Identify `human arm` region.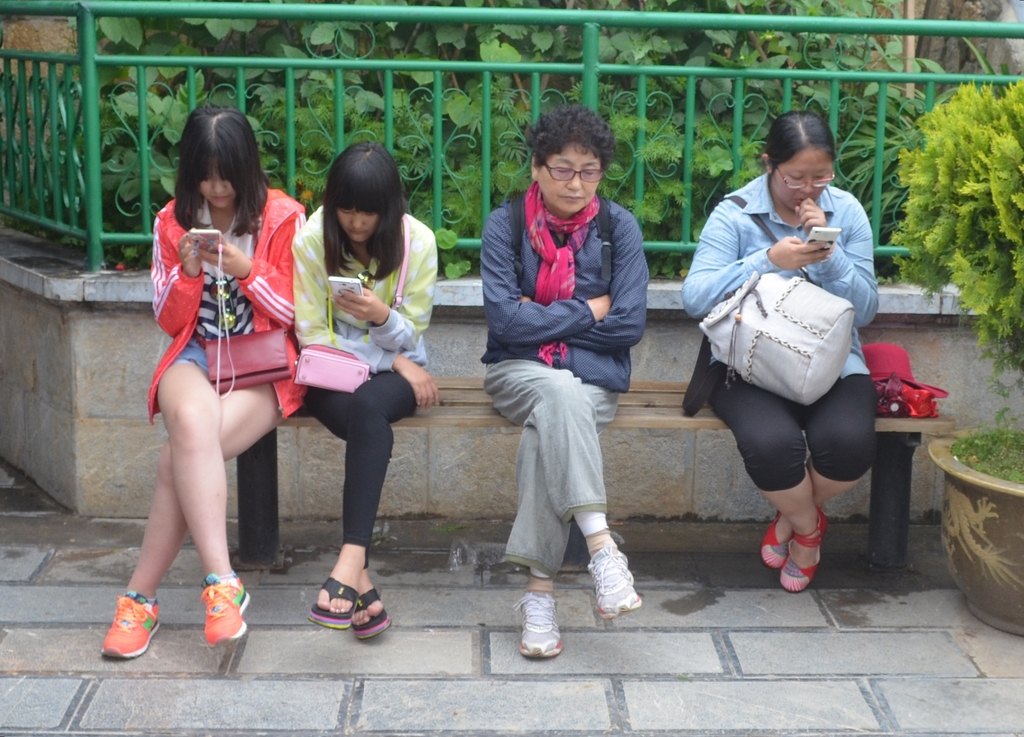
Region: Rect(198, 194, 299, 331).
